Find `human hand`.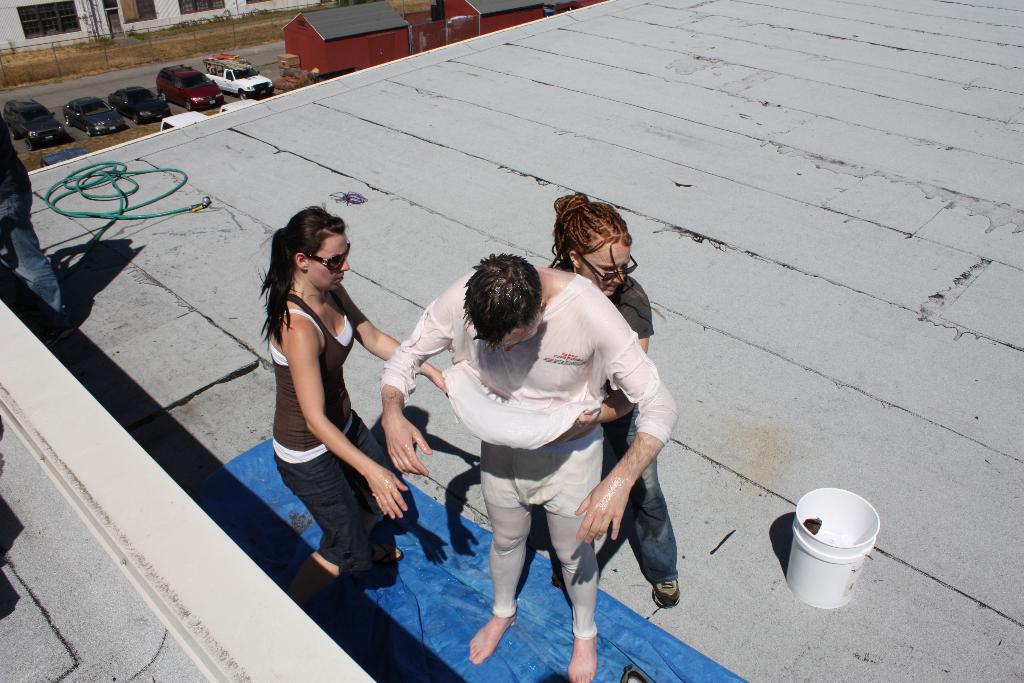
[x1=383, y1=415, x2=433, y2=478].
